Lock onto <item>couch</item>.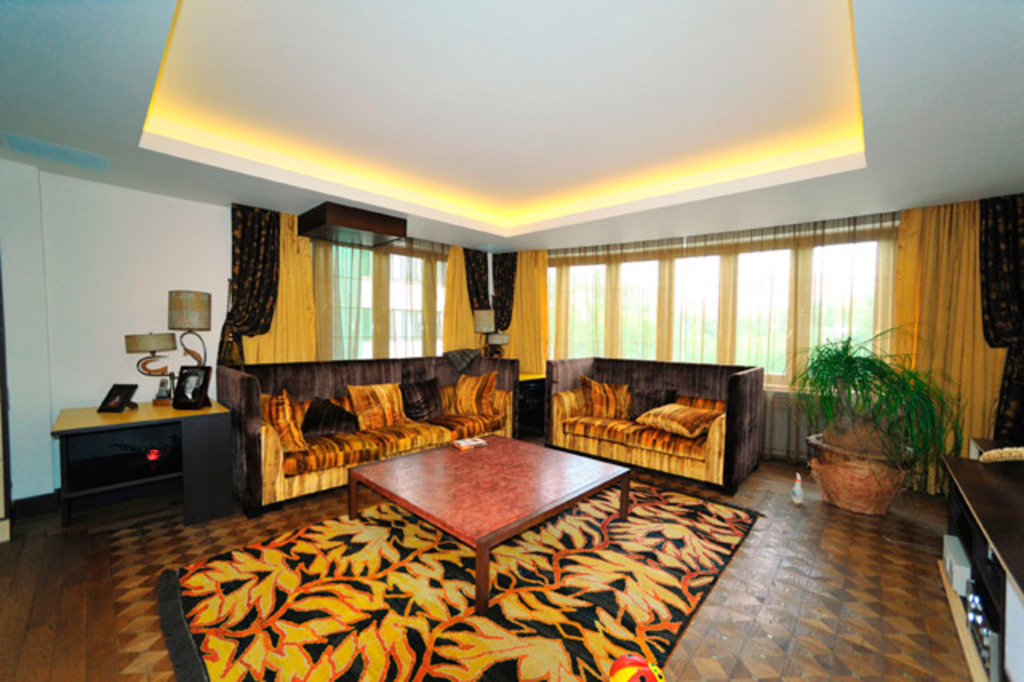
Locked: Rect(536, 370, 762, 488).
